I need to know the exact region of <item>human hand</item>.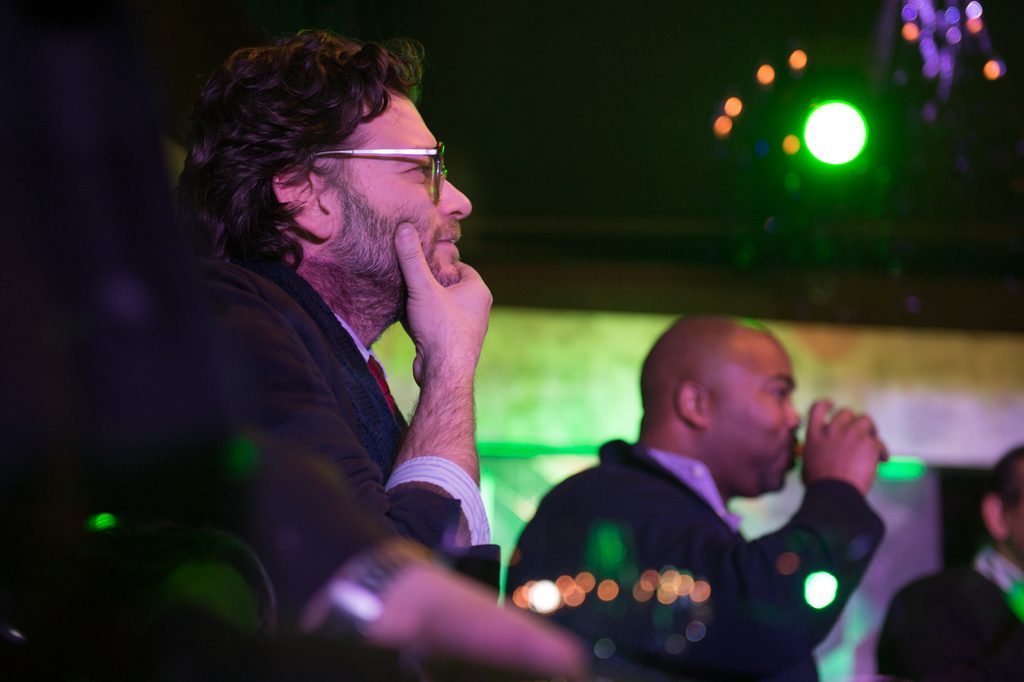
Region: (x1=348, y1=558, x2=588, y2=681).
